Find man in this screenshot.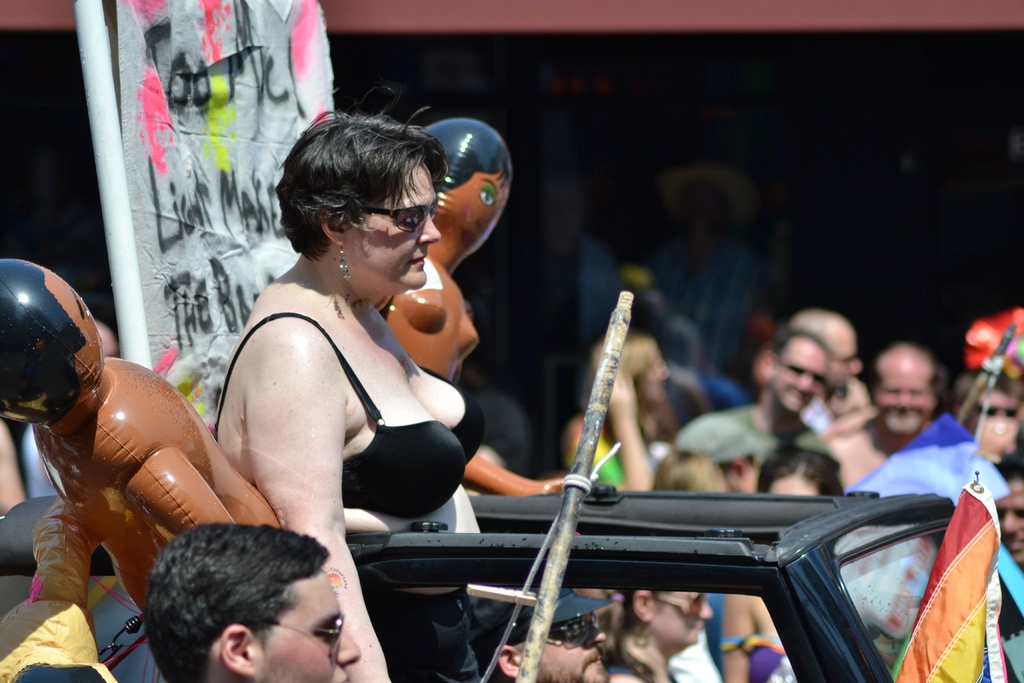
The bounding box for man is <bbox>140, 527, 367, 682</bbox>.
